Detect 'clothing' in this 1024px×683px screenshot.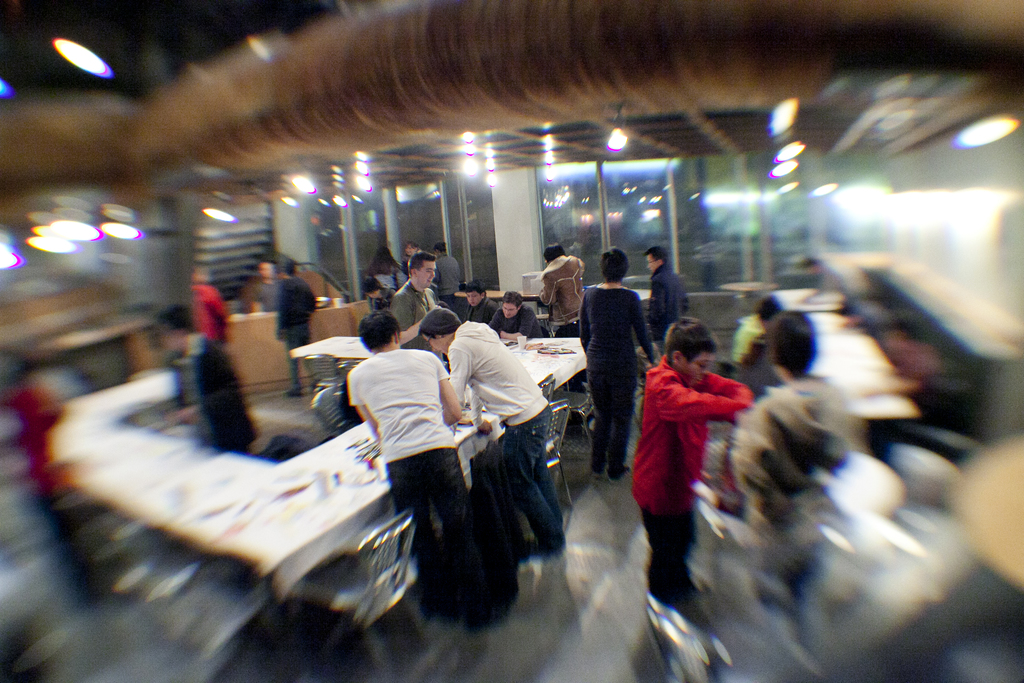
Detection: l=385, t=279, r=441, b=349.
